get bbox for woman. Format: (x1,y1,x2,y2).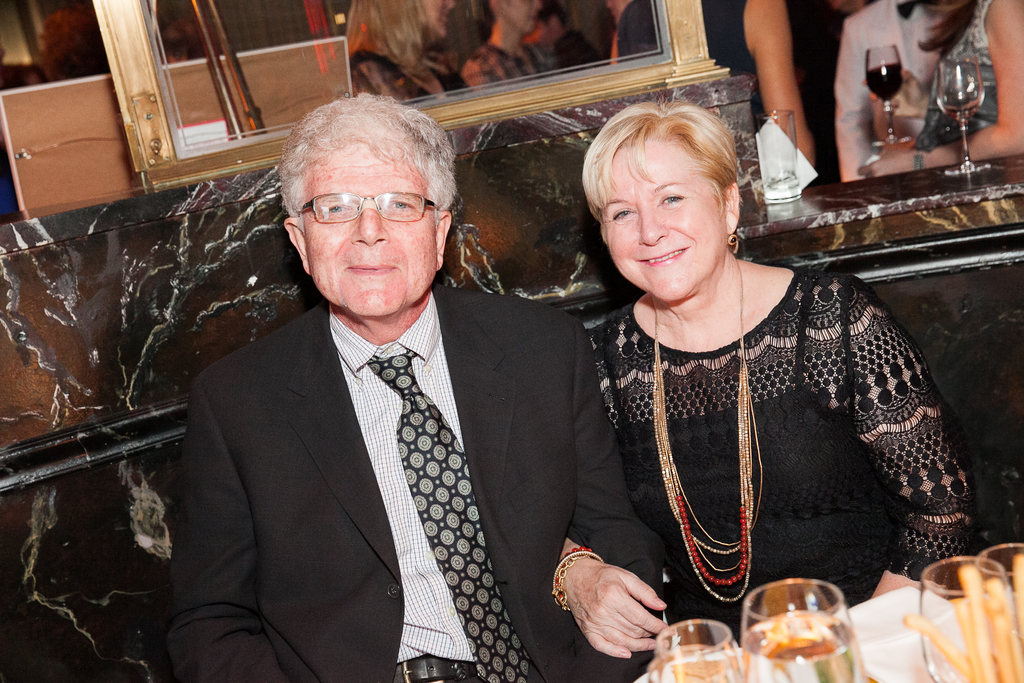
(544,93,973,682).
